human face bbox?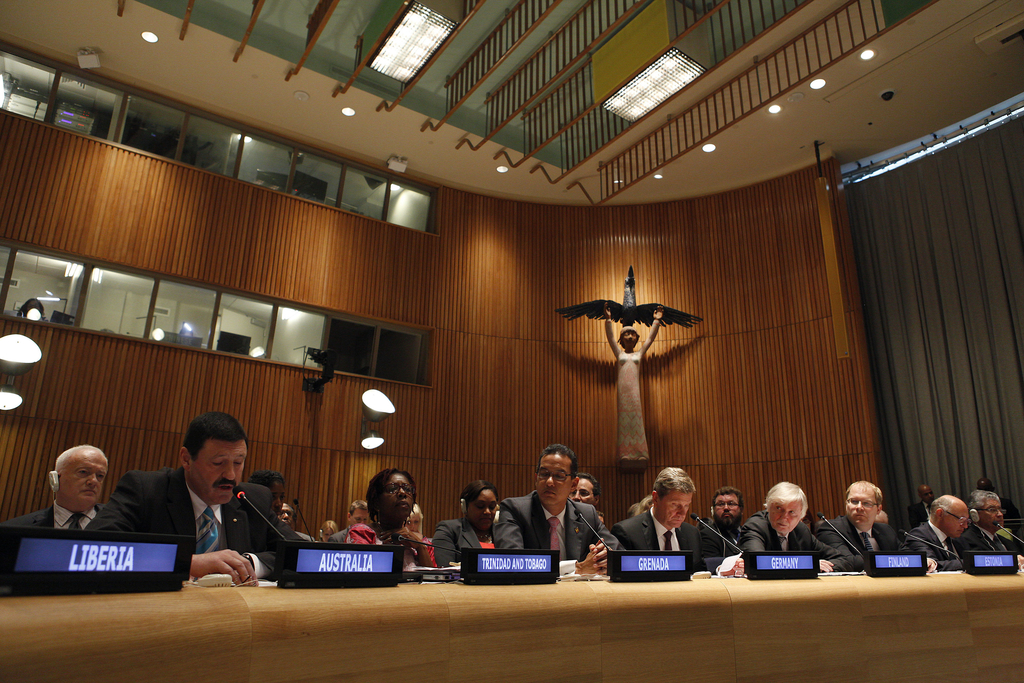
[x1=380, y1=474, x2=417, y2=522]
